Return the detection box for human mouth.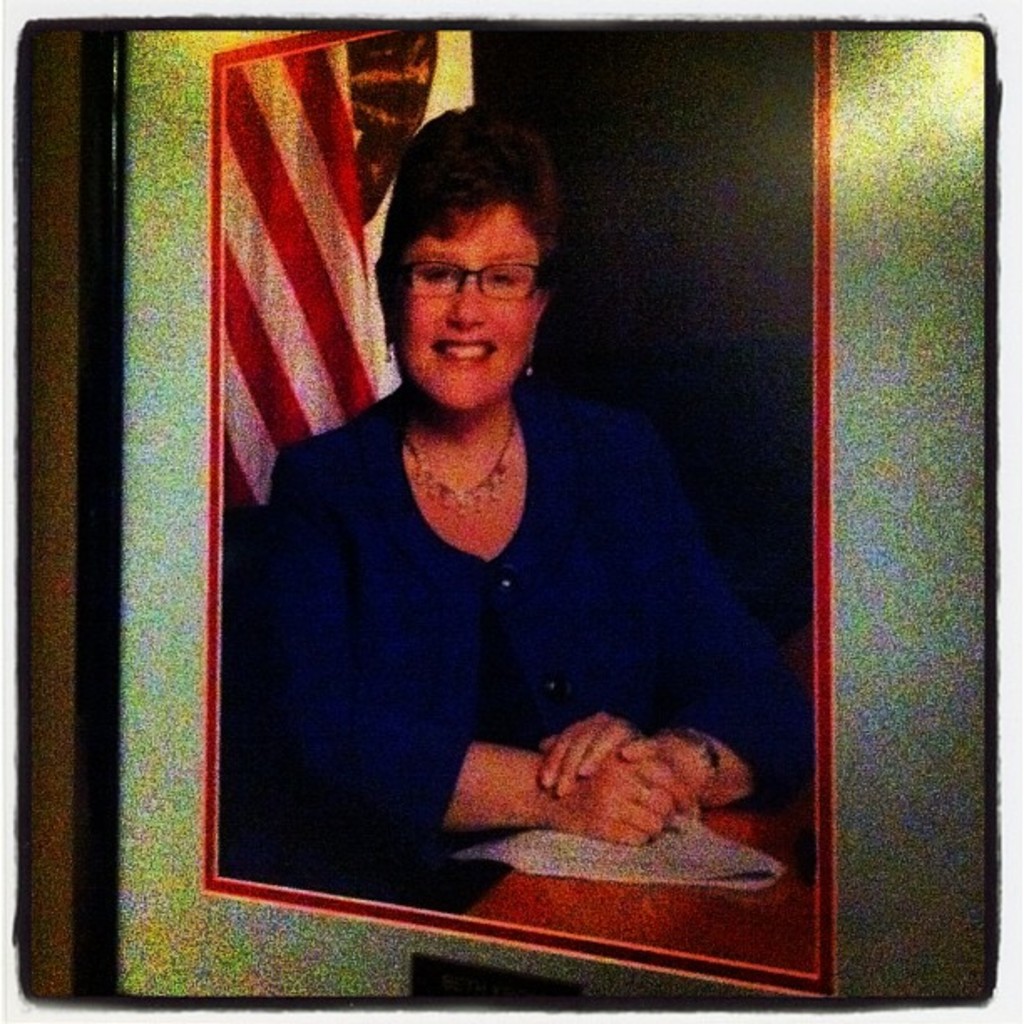
(427, 336, 497, 371).
